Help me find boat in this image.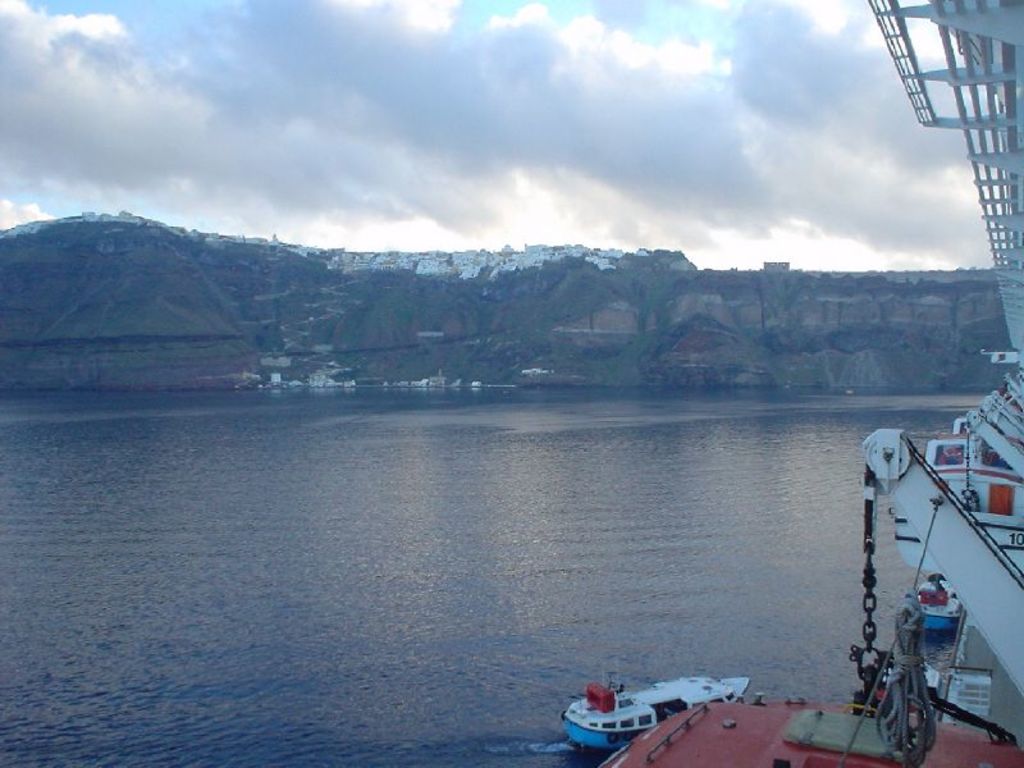
Found it: Rect(557, 672, 753, 758).
